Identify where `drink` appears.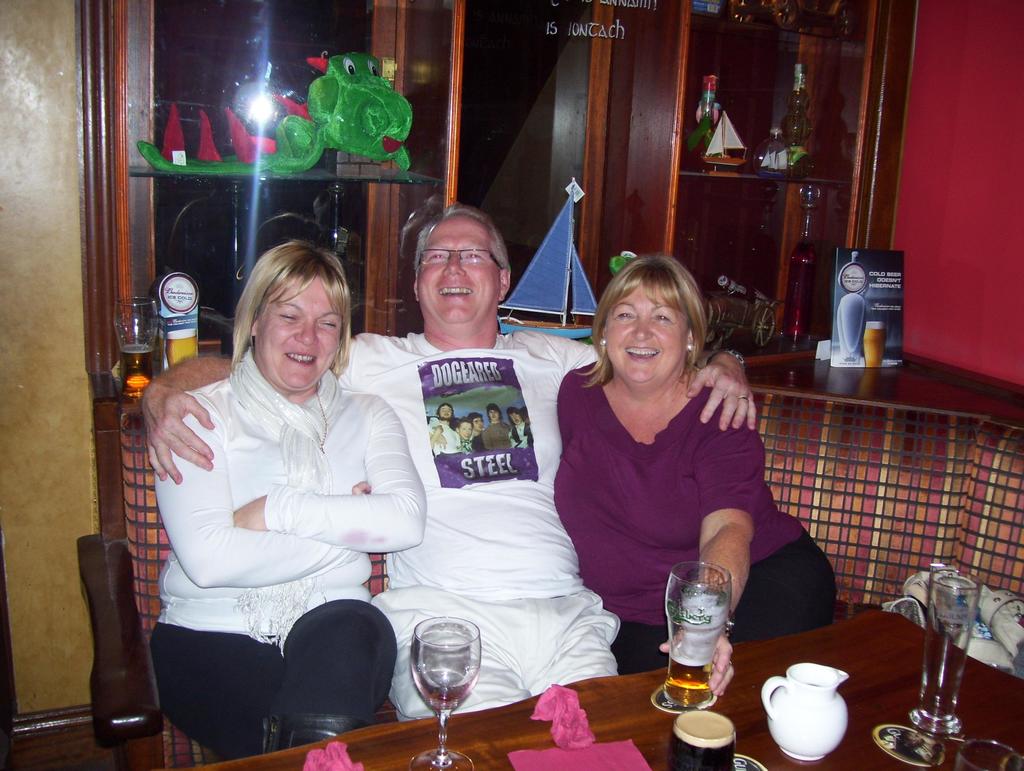
Appears at 118, 341, 155, 399.
